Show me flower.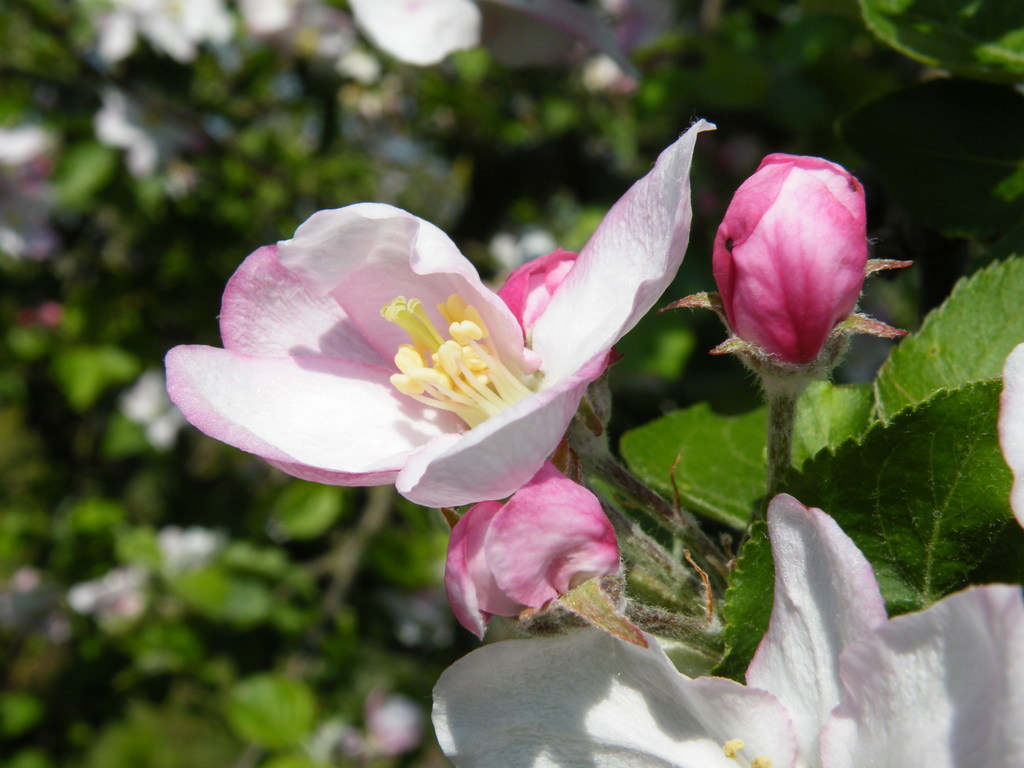
flower is here: select_region(348, 0, 483, 63).
